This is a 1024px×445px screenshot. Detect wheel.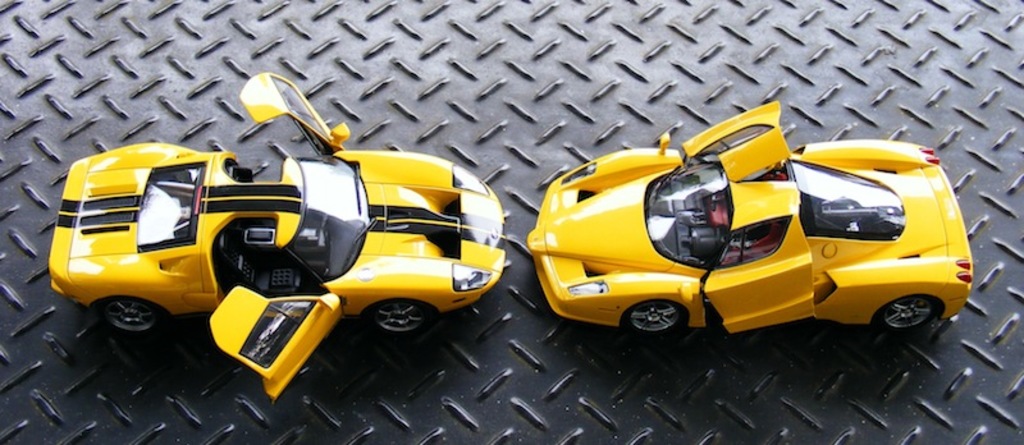
box(375, 297, 424, 335).
